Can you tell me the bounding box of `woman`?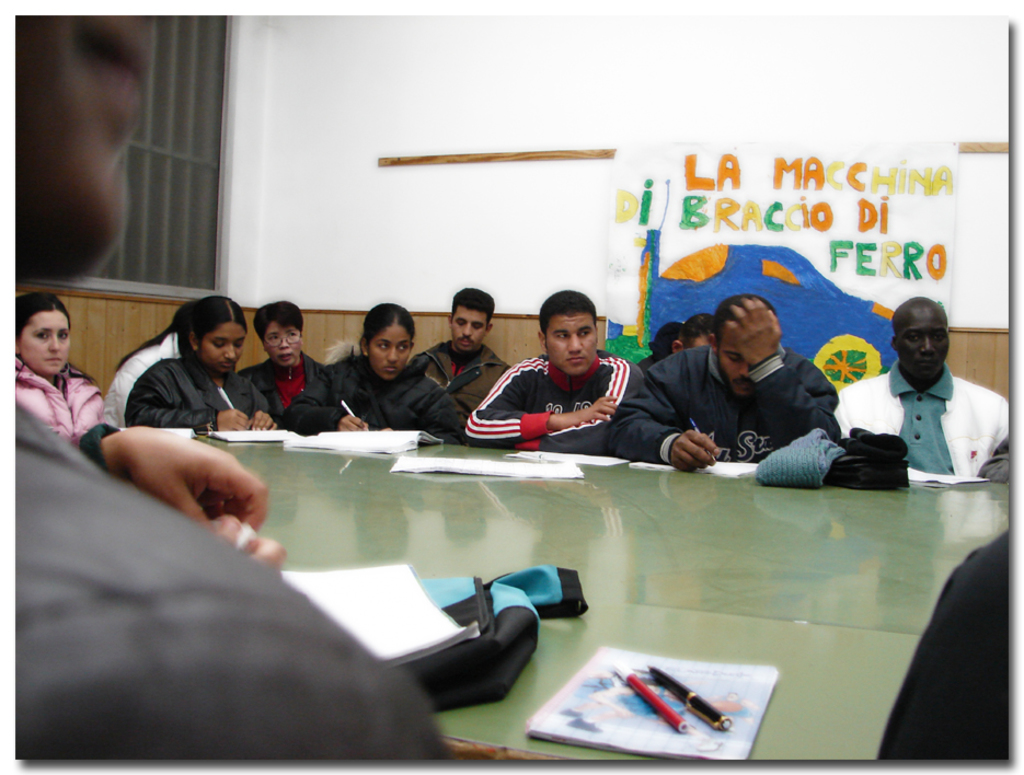
box(280, 300, 463, 446).
